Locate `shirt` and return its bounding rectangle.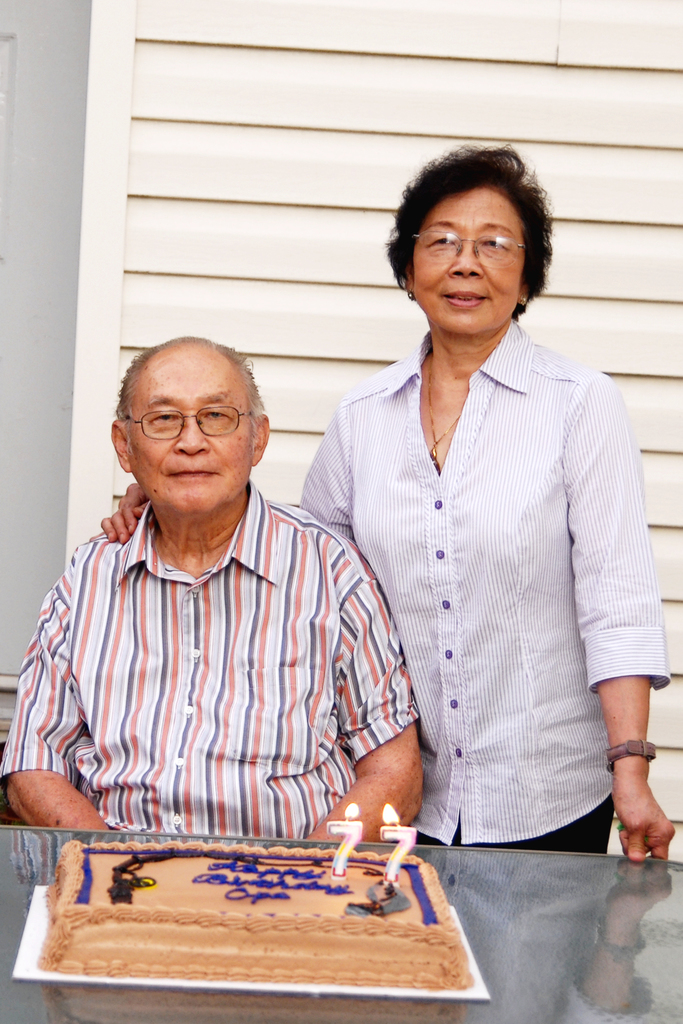
crop(311, 308, 641, 844).
